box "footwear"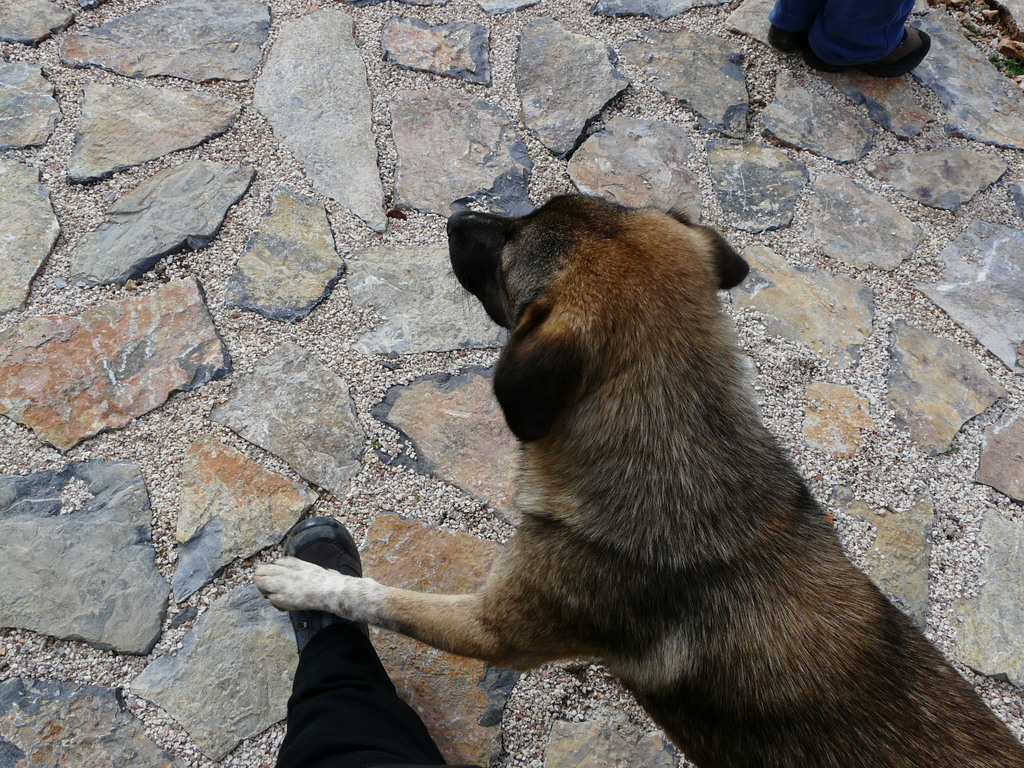
detection(766, 27, 931, 74)
